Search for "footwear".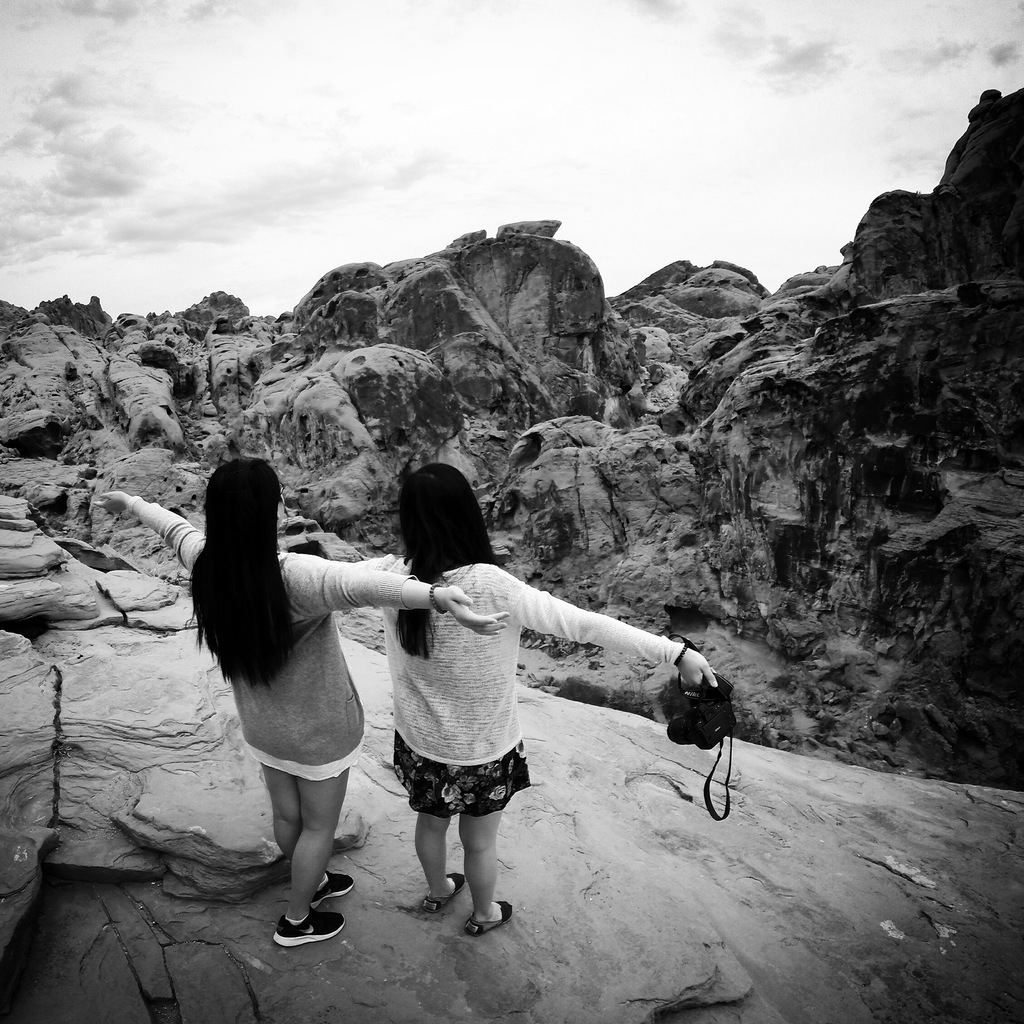
Found at Rect(465, 896, 514, 934).
